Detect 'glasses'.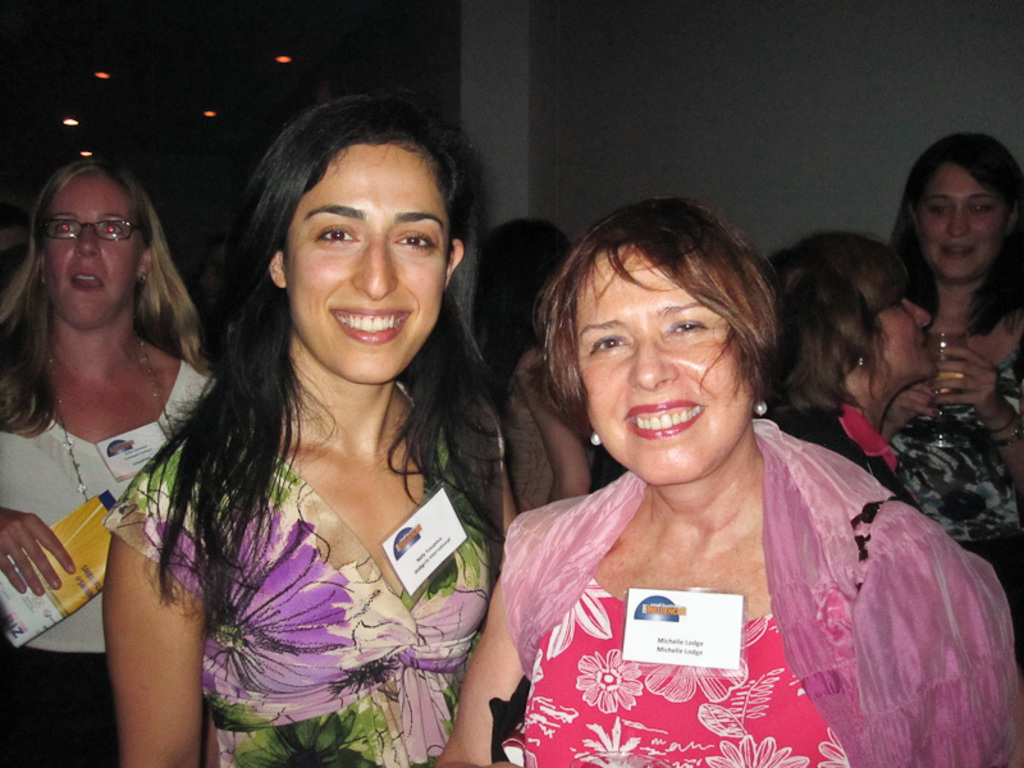
Detected at box(29, 211, 161, 269).
